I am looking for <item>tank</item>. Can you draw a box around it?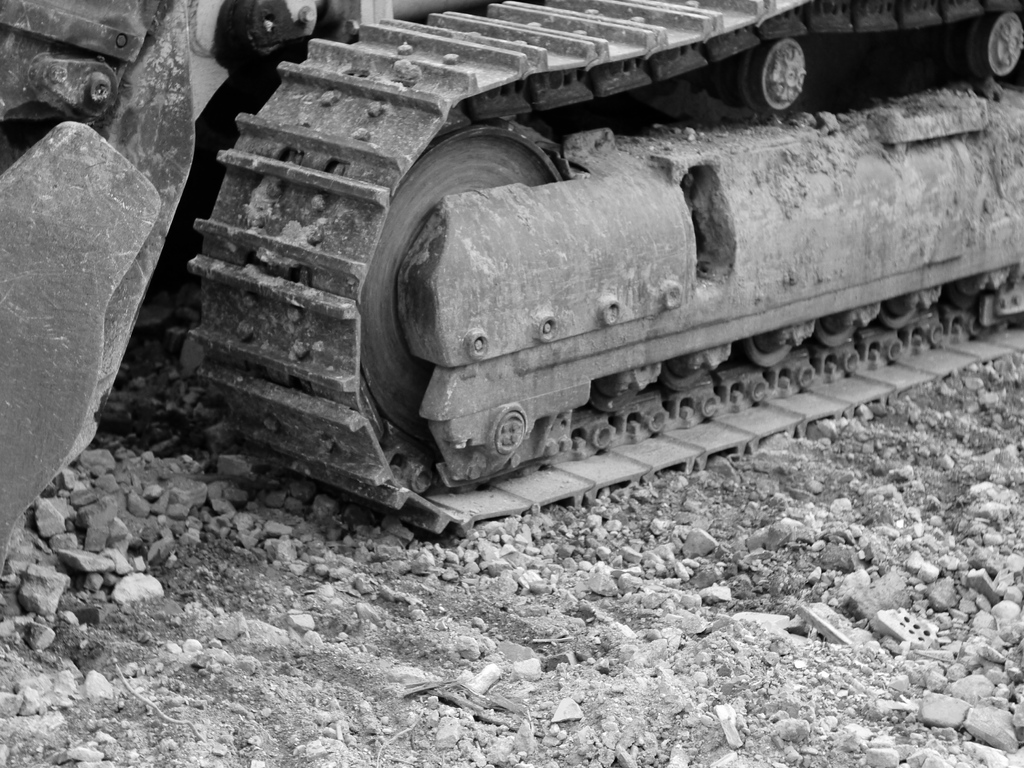
Sure, the bounding box is locate(0, 0, 1023, 560).
